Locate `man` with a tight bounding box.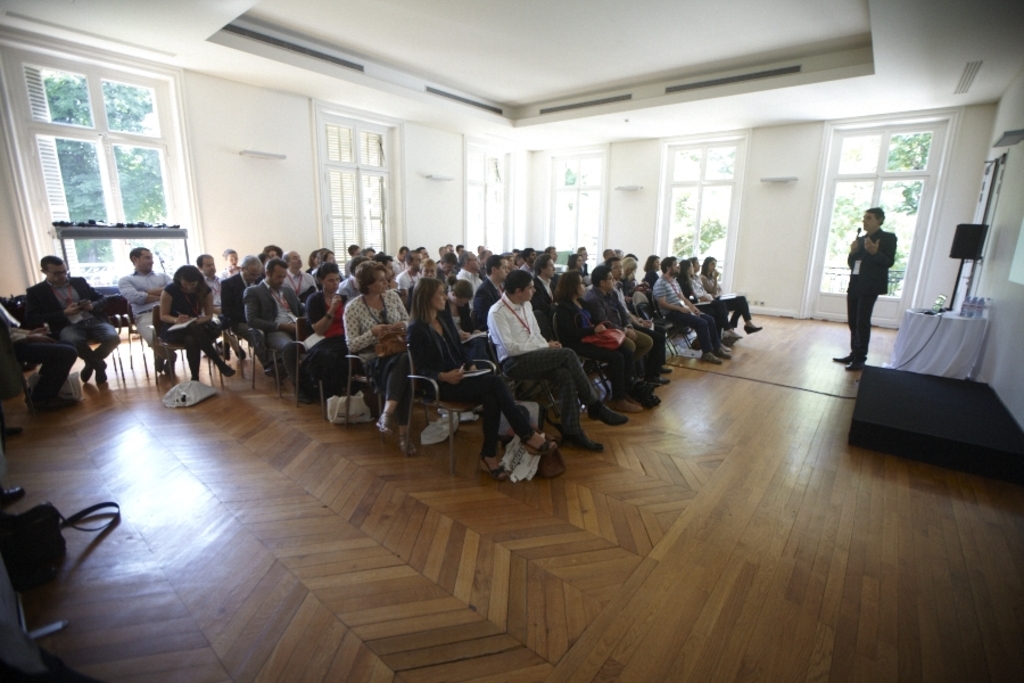
box=[544, 245, 565, 280].
